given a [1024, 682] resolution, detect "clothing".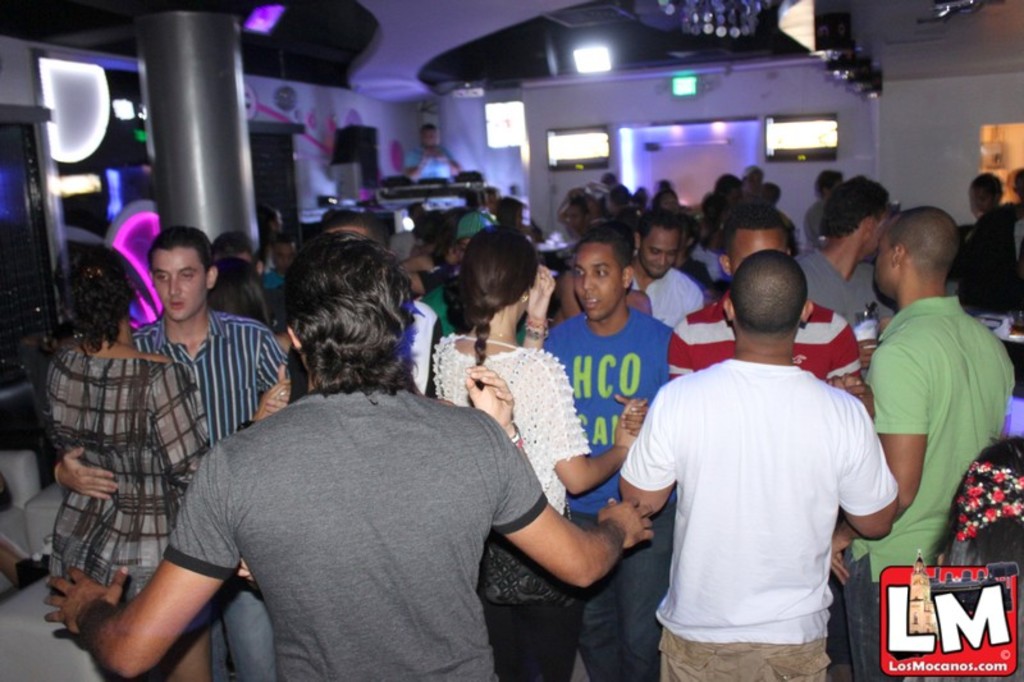
{"left": 792, "top": 244, "right": 873, "bottom": 343}.
